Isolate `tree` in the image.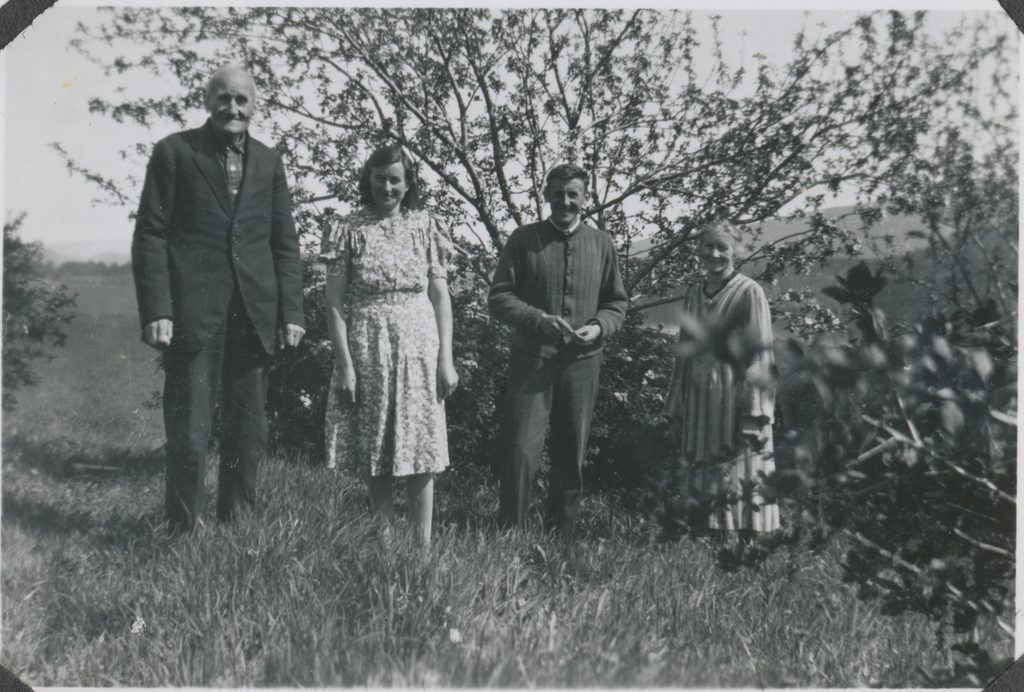
Isolated region: (x1=0, y1=208, x2=77, y2=424).
